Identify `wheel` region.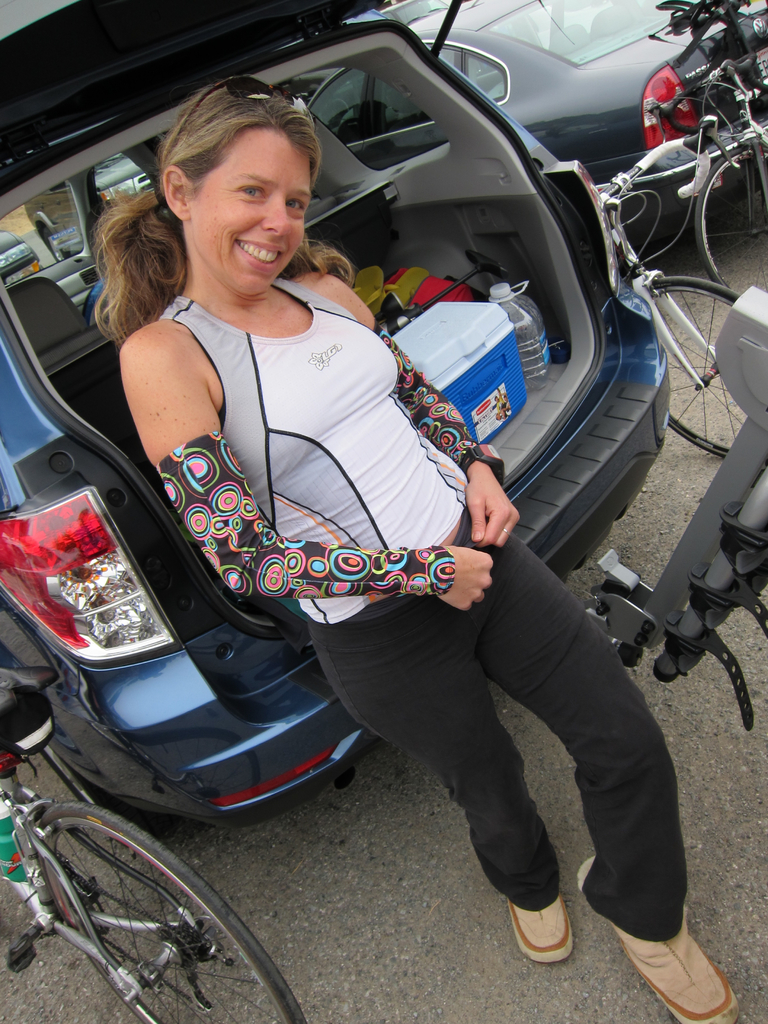
Region: BBox(34, 798, 303, 1023).
